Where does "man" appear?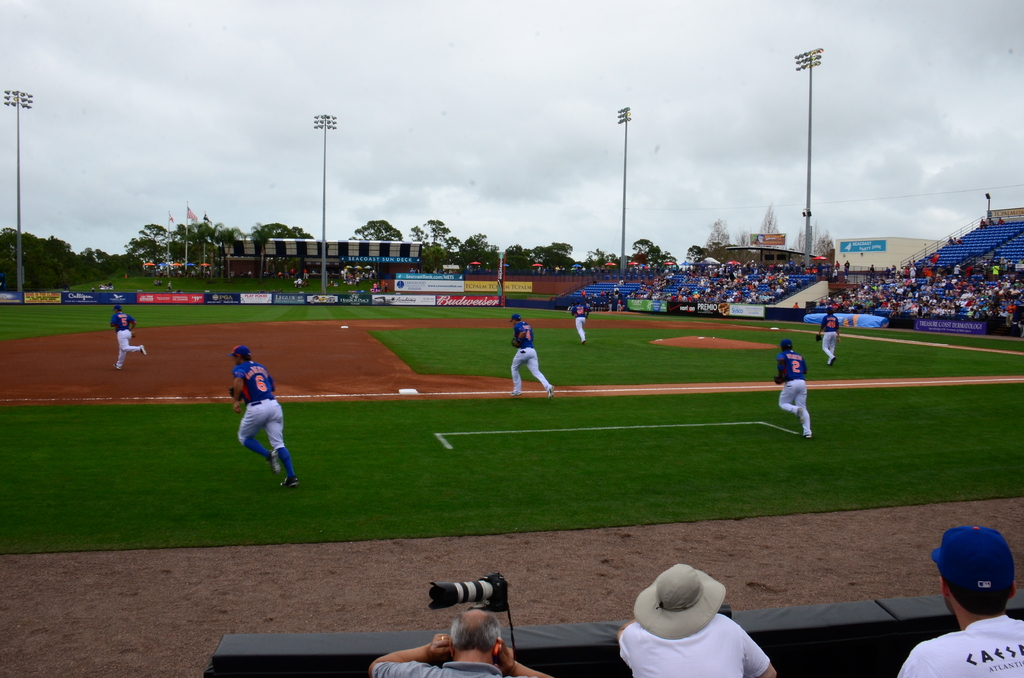
Appears at x1=221 y1=345 x2=303 y2=488.
